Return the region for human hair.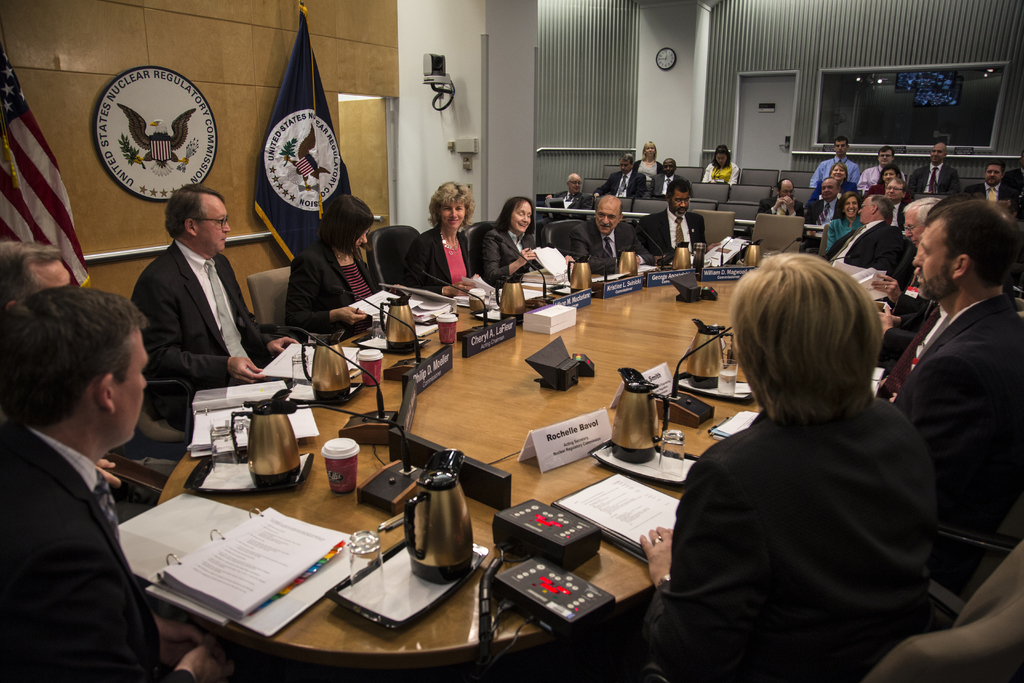
x1=711 y1=143 x2=732 y2=168.
